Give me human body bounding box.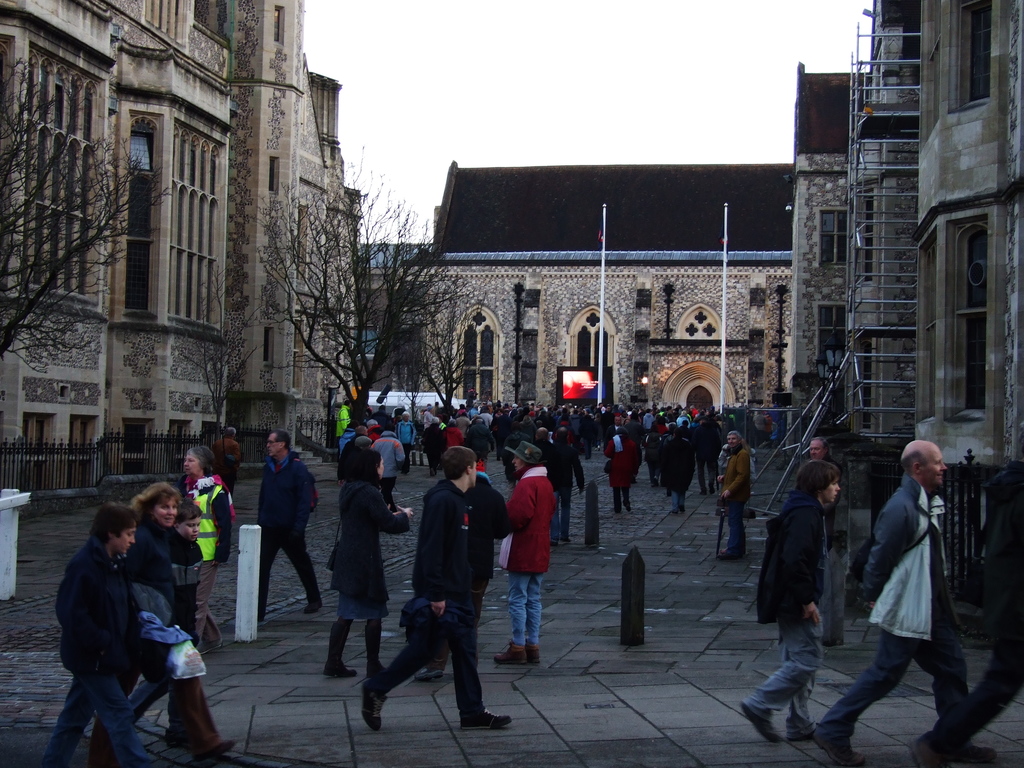
l=502, t=444, r=563, b=667.
